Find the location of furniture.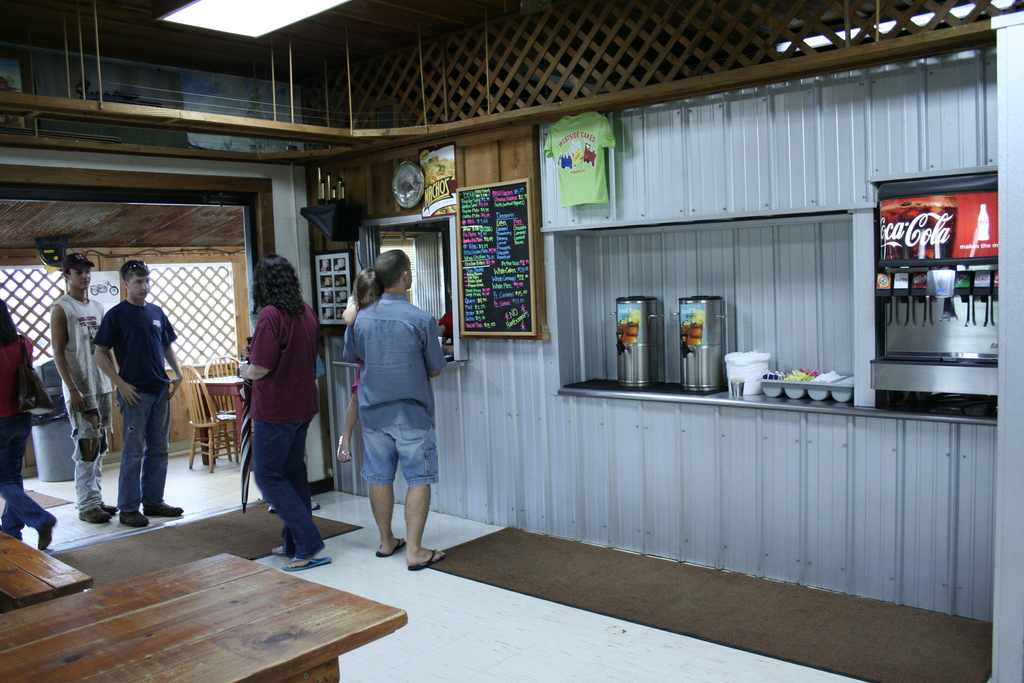
Location: (x1=189, y1=368, x2=233, y2=470).
